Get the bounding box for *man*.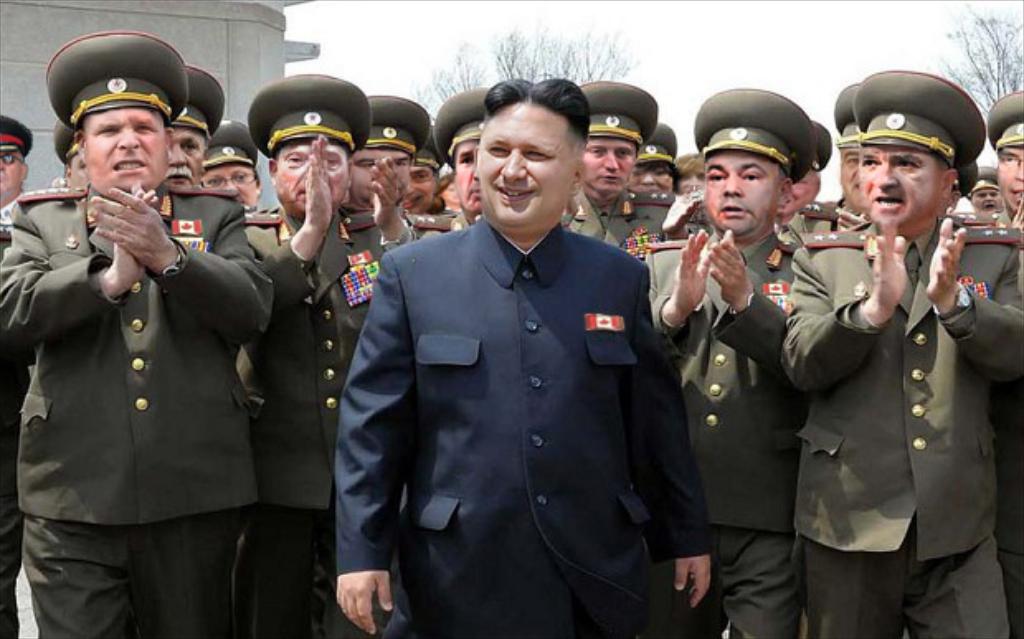
l=979, t=88, r=1021, b=234.
